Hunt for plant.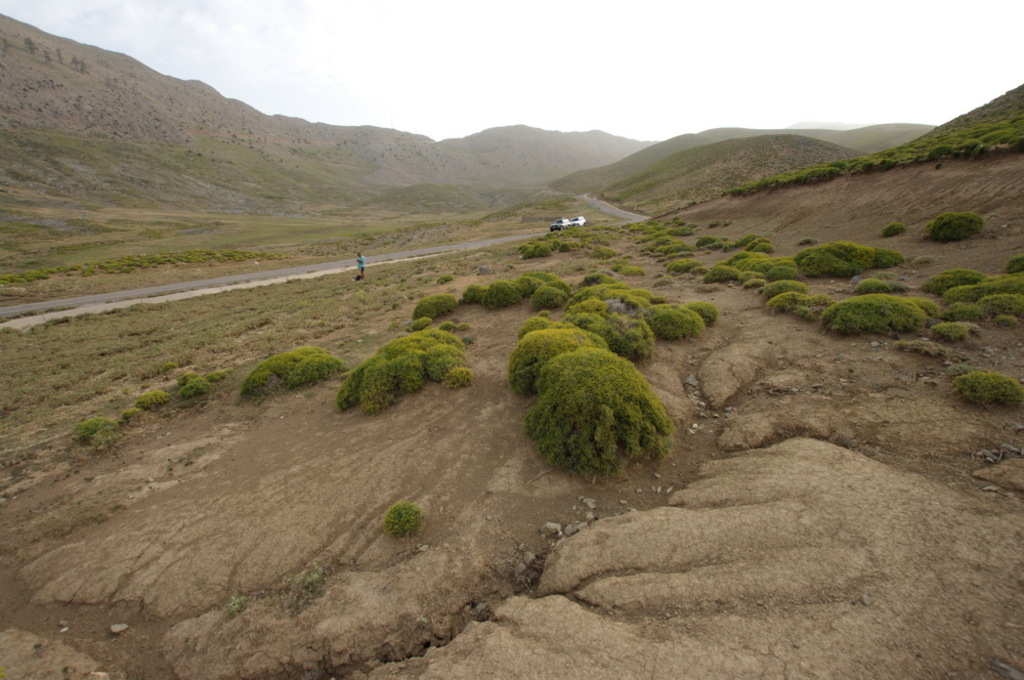
Hunted down at bbox(488, 334, 684, 475).
